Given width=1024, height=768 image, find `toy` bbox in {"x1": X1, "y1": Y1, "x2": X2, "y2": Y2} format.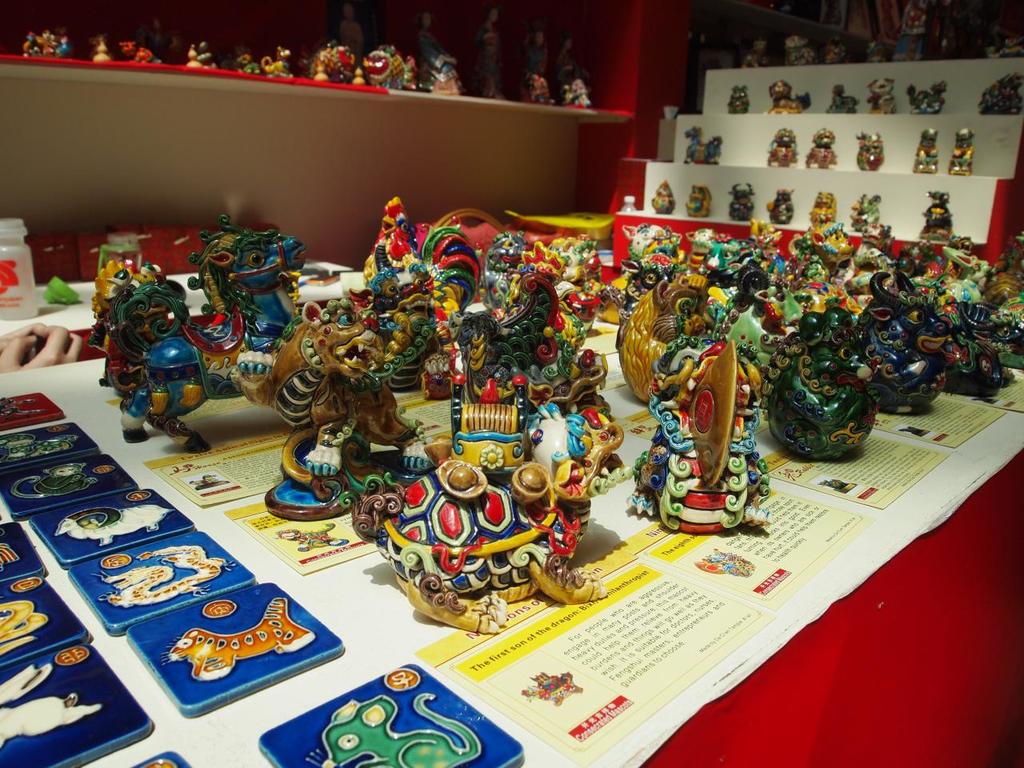
{"x1": 263, "y1": 360, "x2": 415, "y2": 525}.
